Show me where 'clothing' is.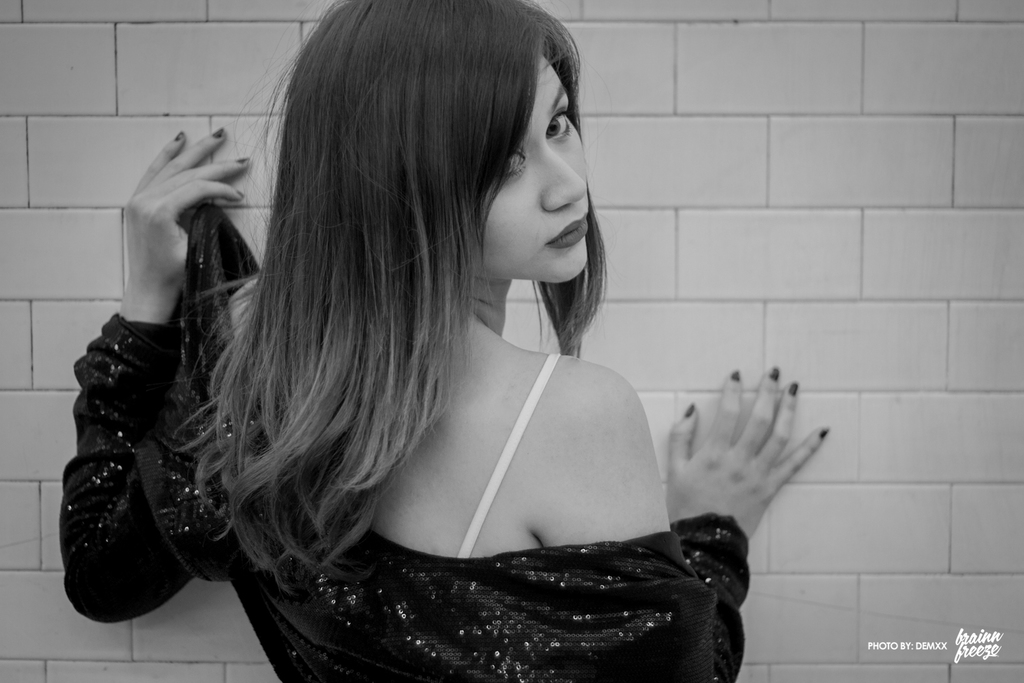
'clothing' is at region(191, 442, 787, 675).
